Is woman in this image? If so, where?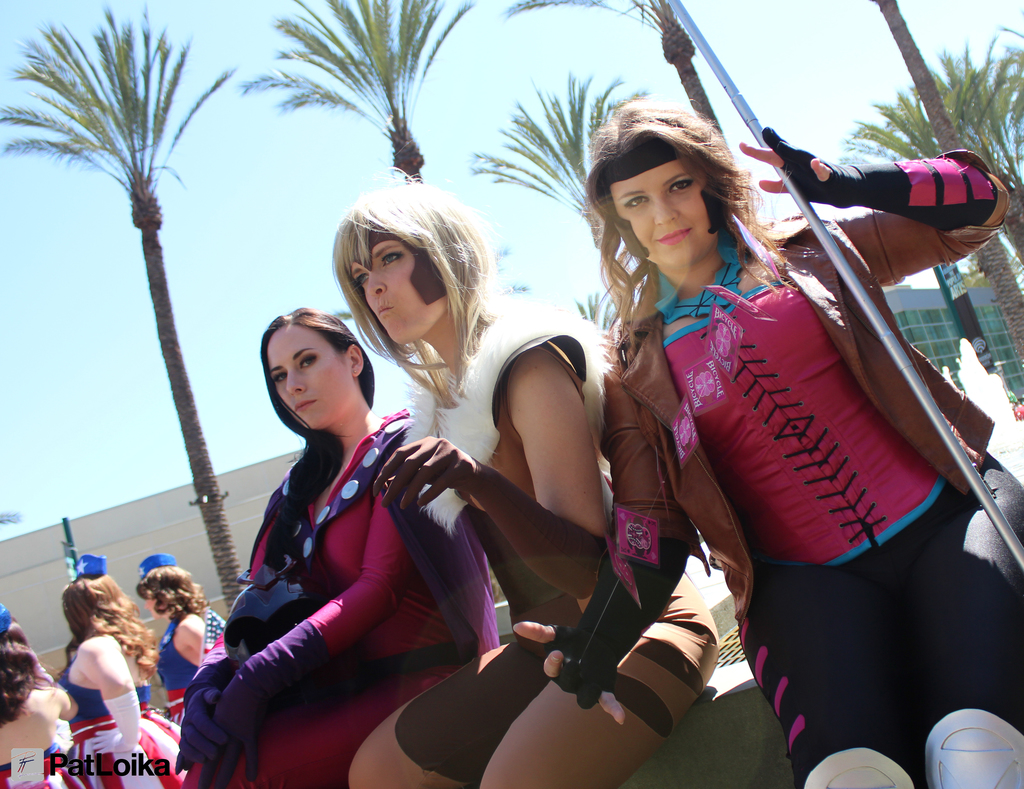
Yes, at 41, 552, 147, 788.
